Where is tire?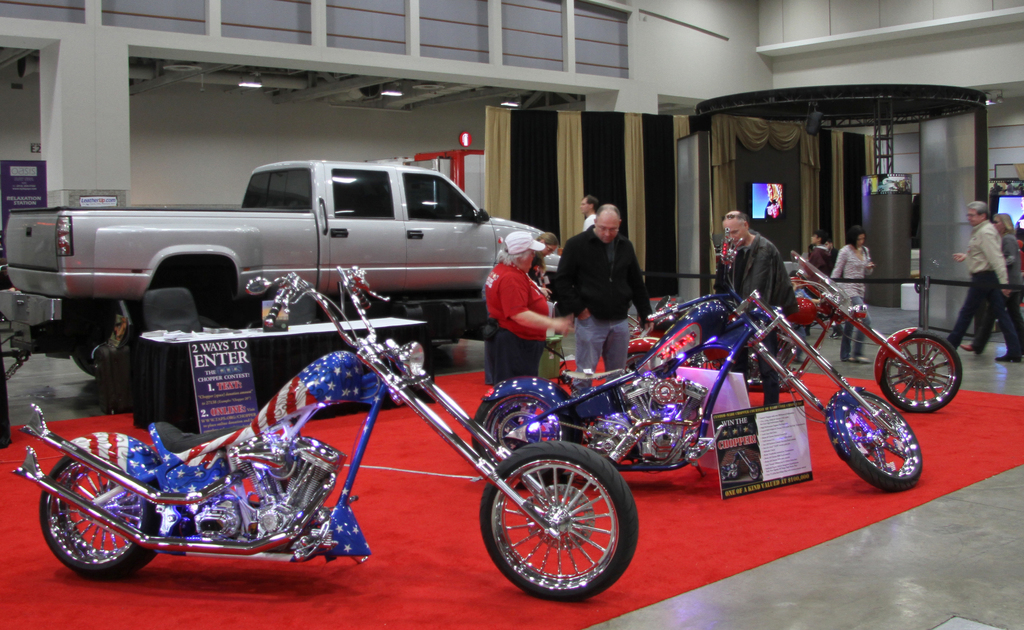
l=874, t=329, r=961, b=417.
